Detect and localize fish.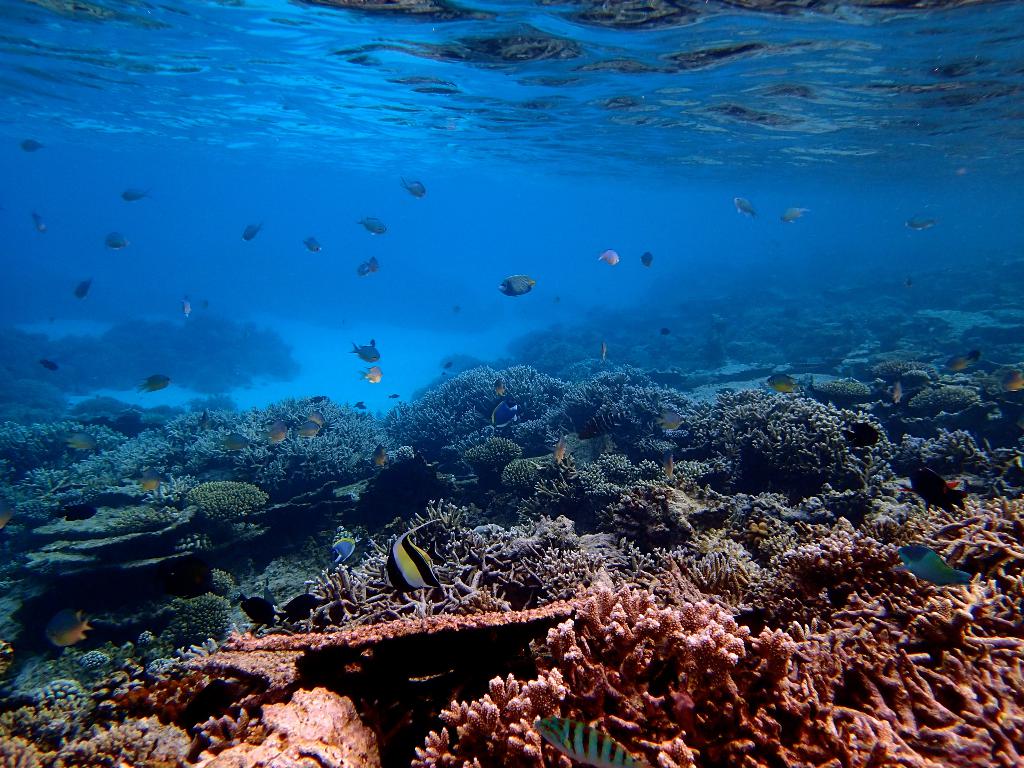
Localized at box(355, 216, 385, 233).
